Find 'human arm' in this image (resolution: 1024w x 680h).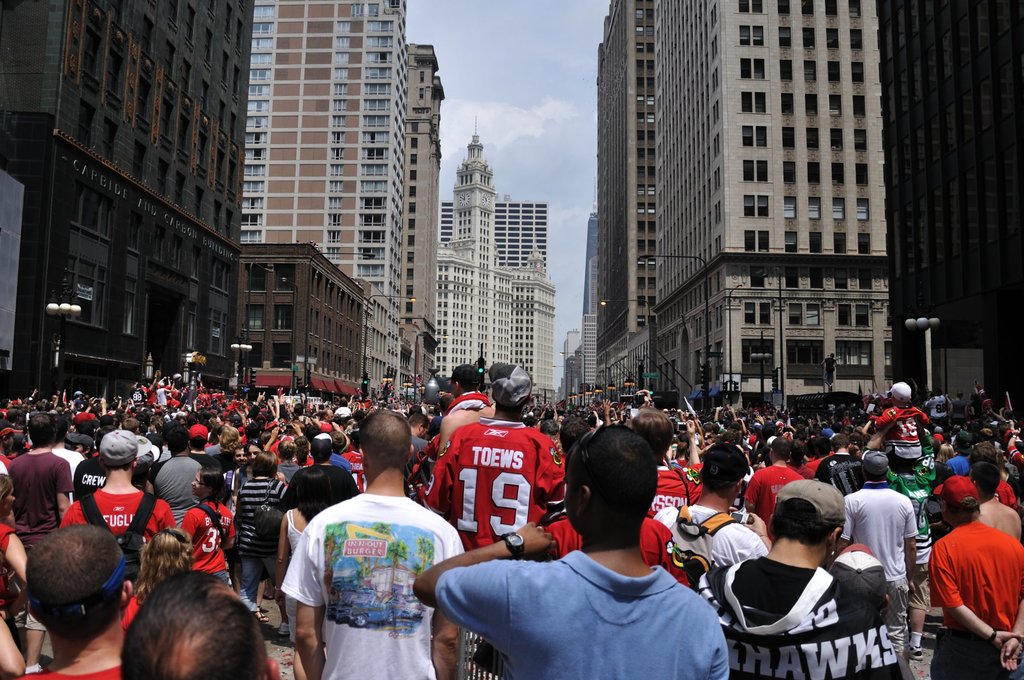
locate(264, 426, 278, 449).
